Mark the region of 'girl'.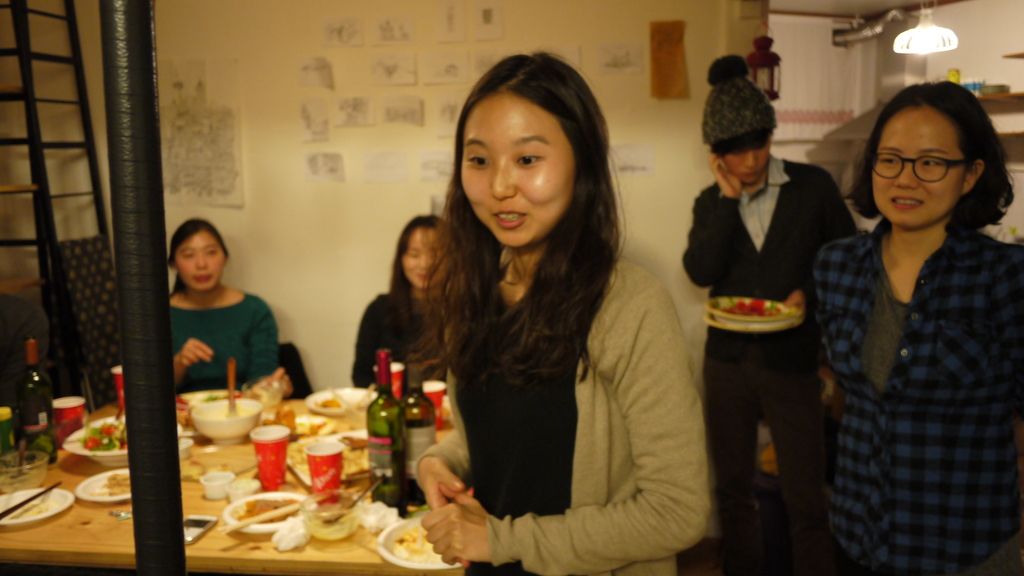
Region: x1=173 y1=216 x2=287 y2=388.
